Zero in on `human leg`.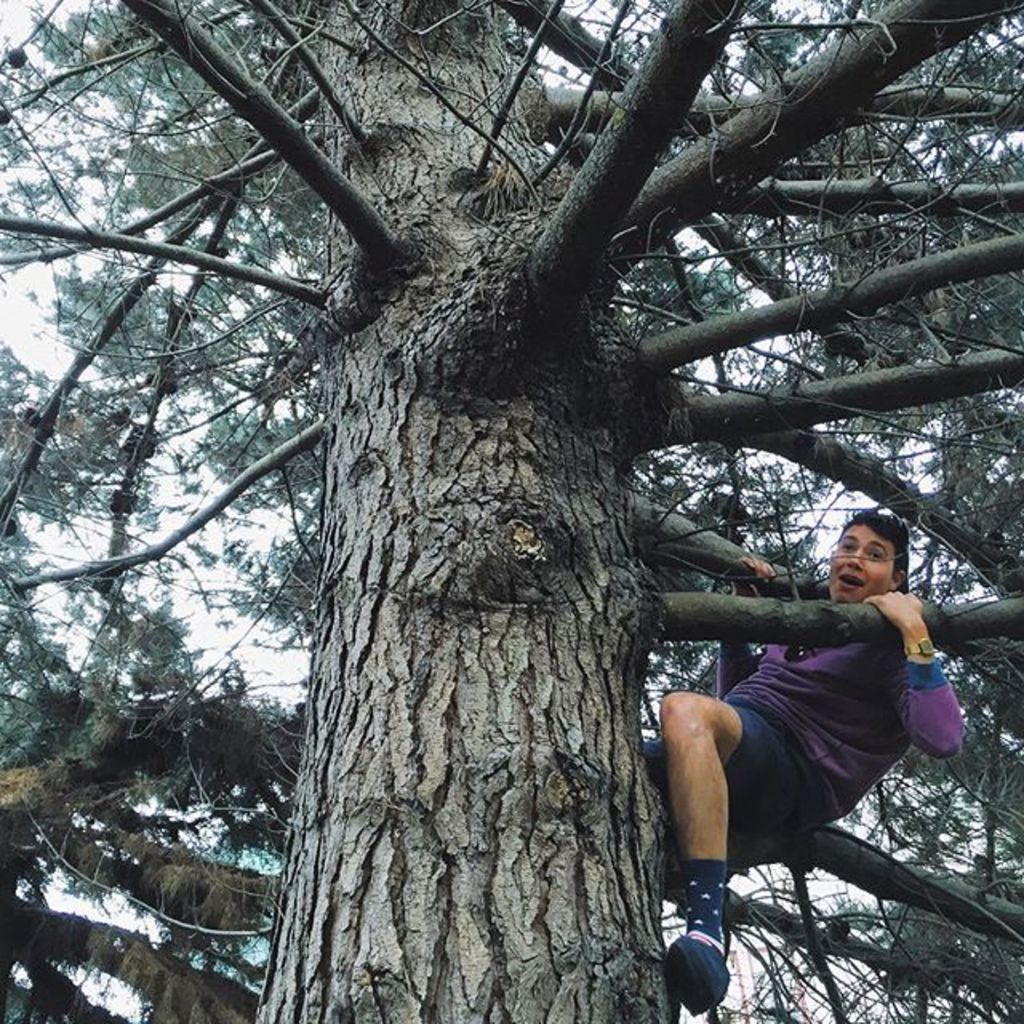
Zeroed in: (664, 698, 824, 1013).
